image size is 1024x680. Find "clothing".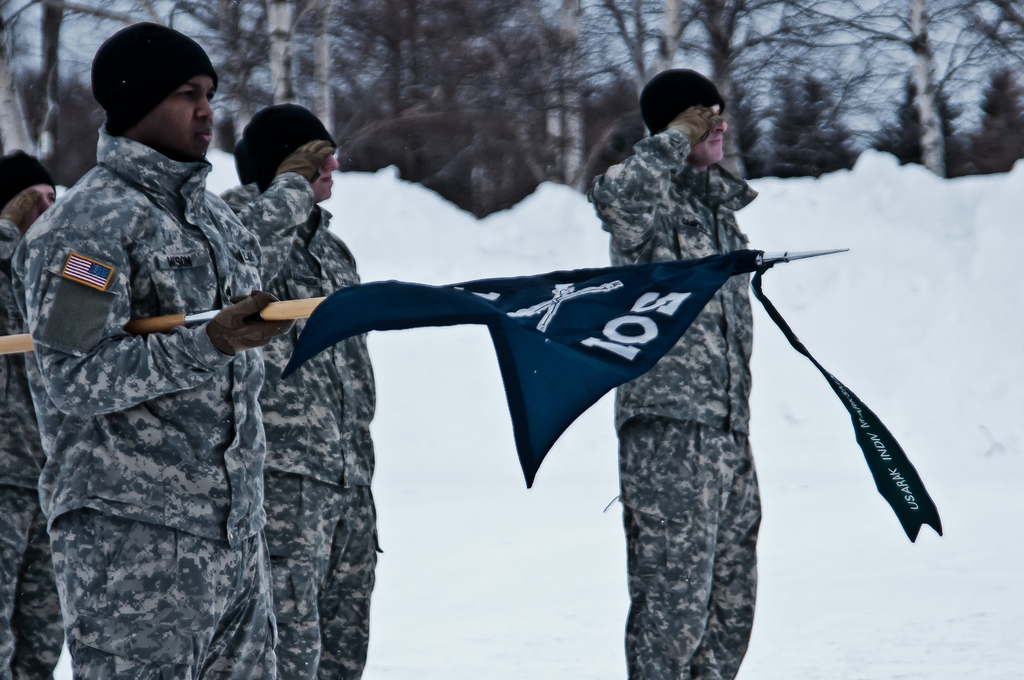
crop(258, 214, 376, 679).
